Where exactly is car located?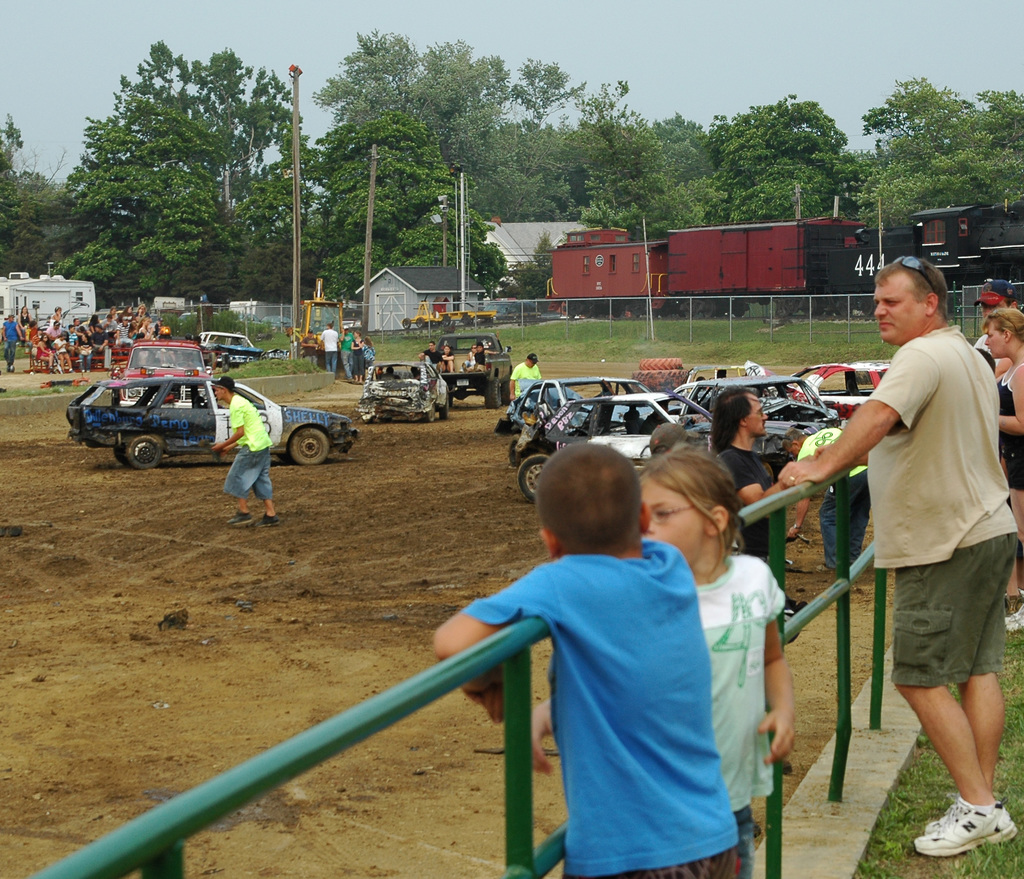
Its bounding box is [left=68, top=368, right=363, bottom=469].
